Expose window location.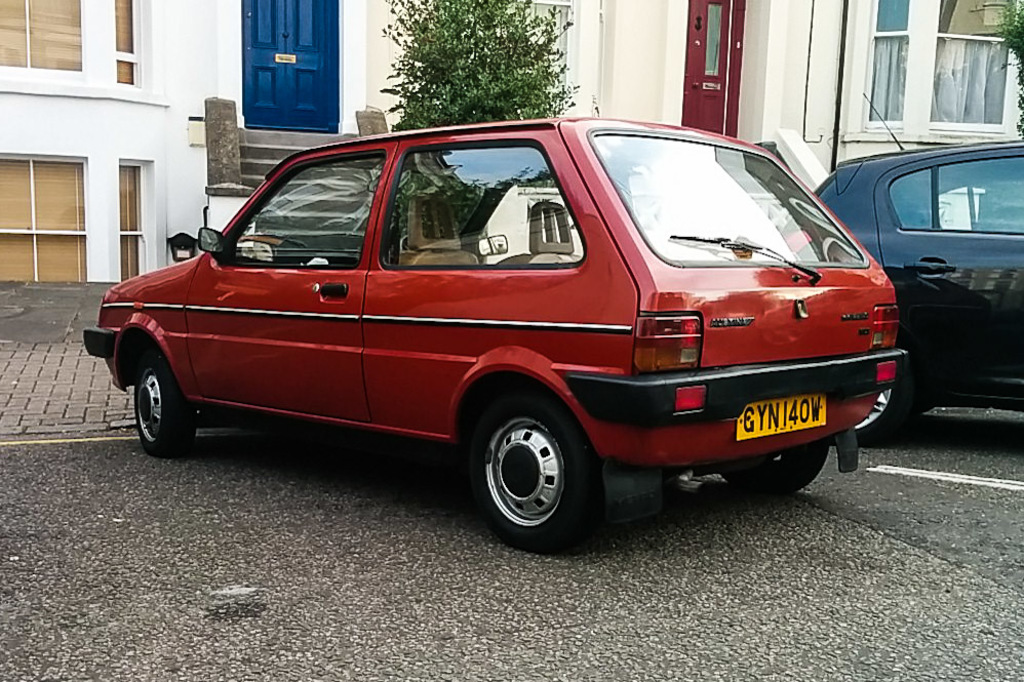
Exposed at <region>0, 163, 88, 281</region>.
